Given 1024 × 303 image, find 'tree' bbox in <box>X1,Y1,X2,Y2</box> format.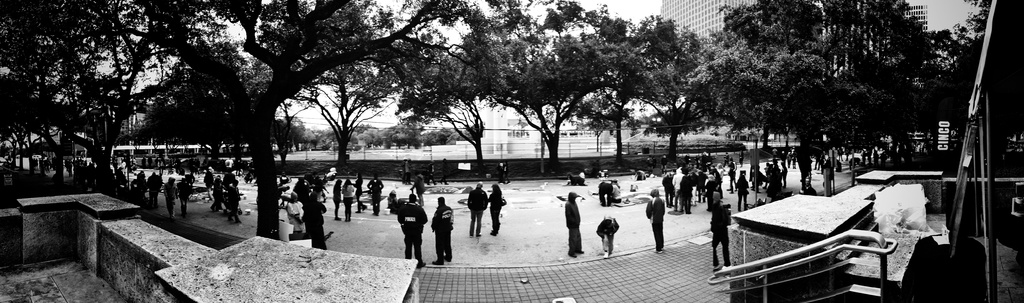
<box>819,0,963,175</box>.
